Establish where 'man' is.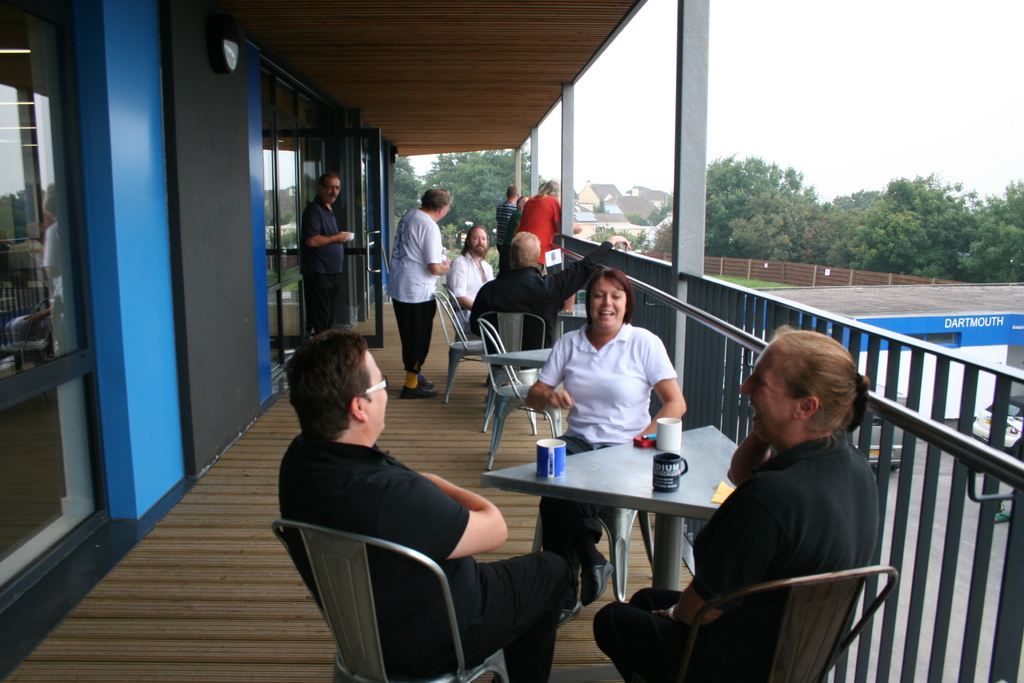
Established at Rect(380, 177, 461, 391).
